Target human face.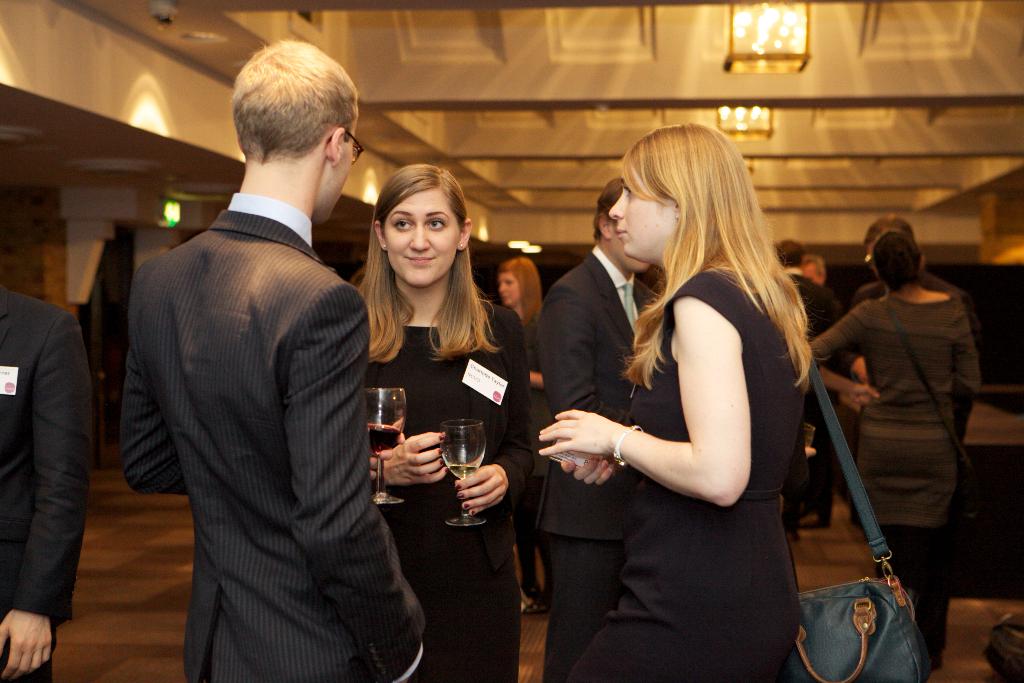
Target region: [left=609, top=162, right=674, bottom=254].
